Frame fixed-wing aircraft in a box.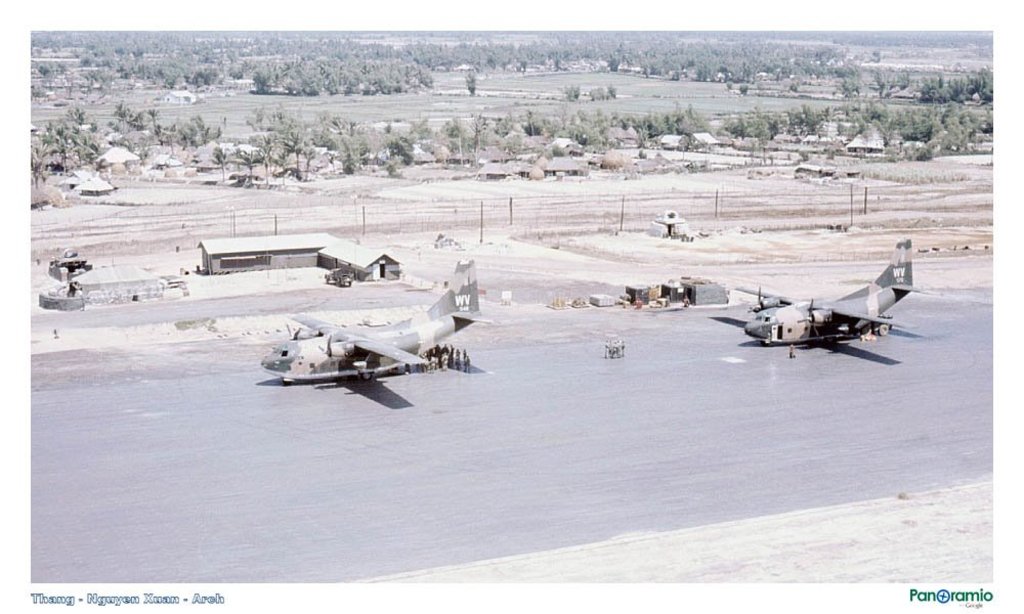
select_region(250, 258, 496, 383).
